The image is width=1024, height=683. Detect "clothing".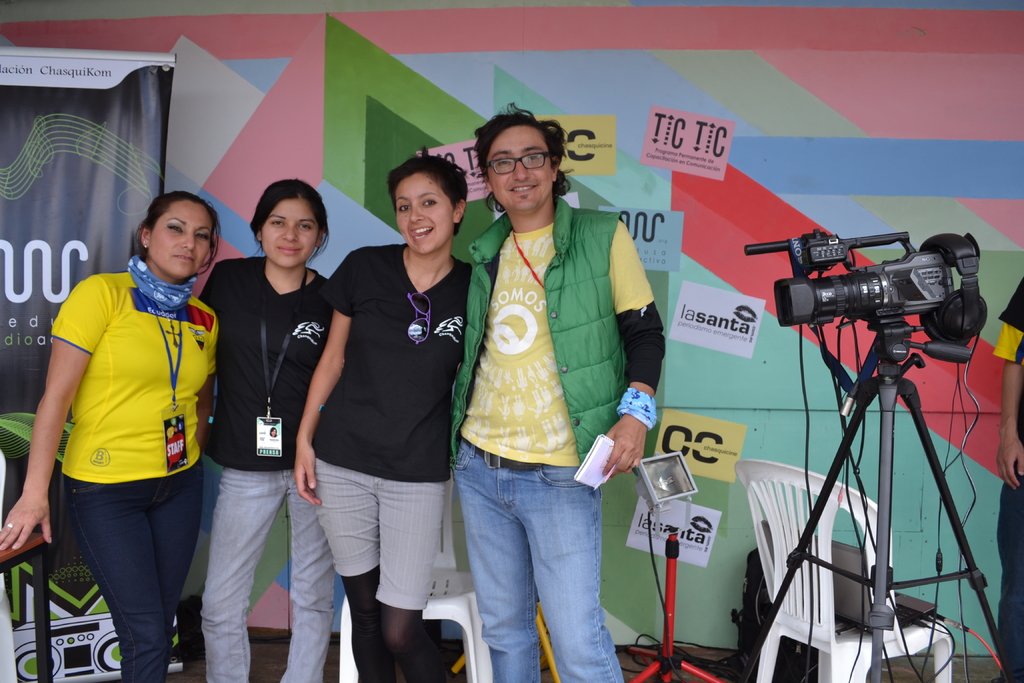
Detection: x1=51 y1=258 x2=223 y2=682.
